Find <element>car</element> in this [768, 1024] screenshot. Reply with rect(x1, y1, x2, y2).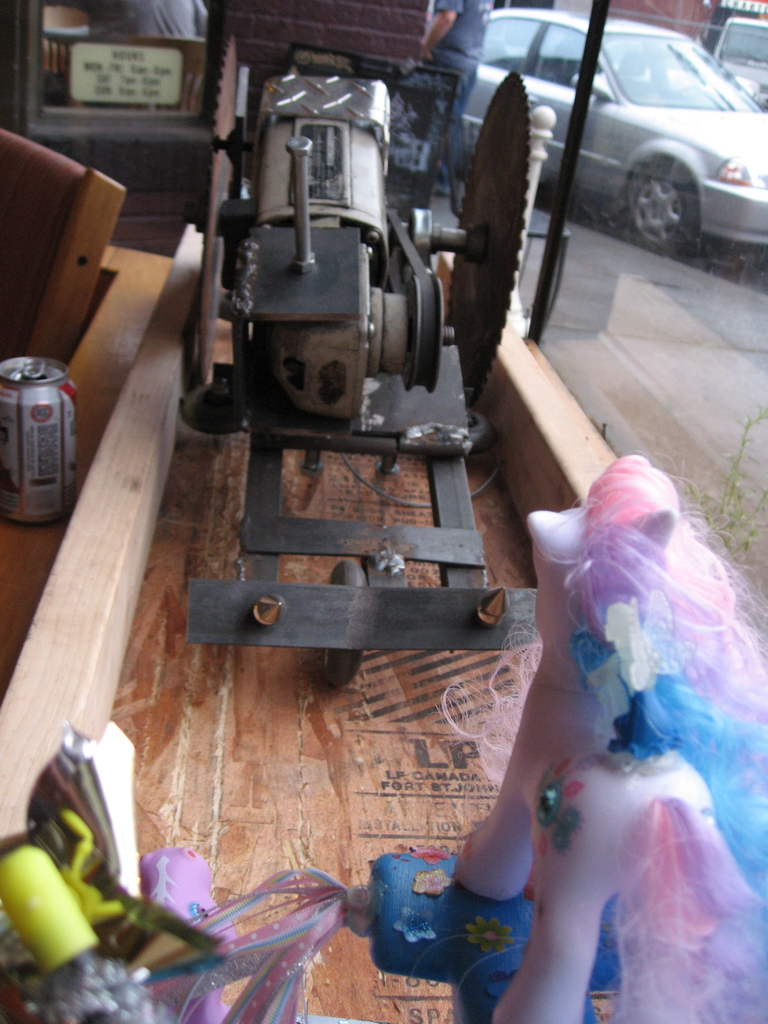
rect(456, 6, 767, 264).
